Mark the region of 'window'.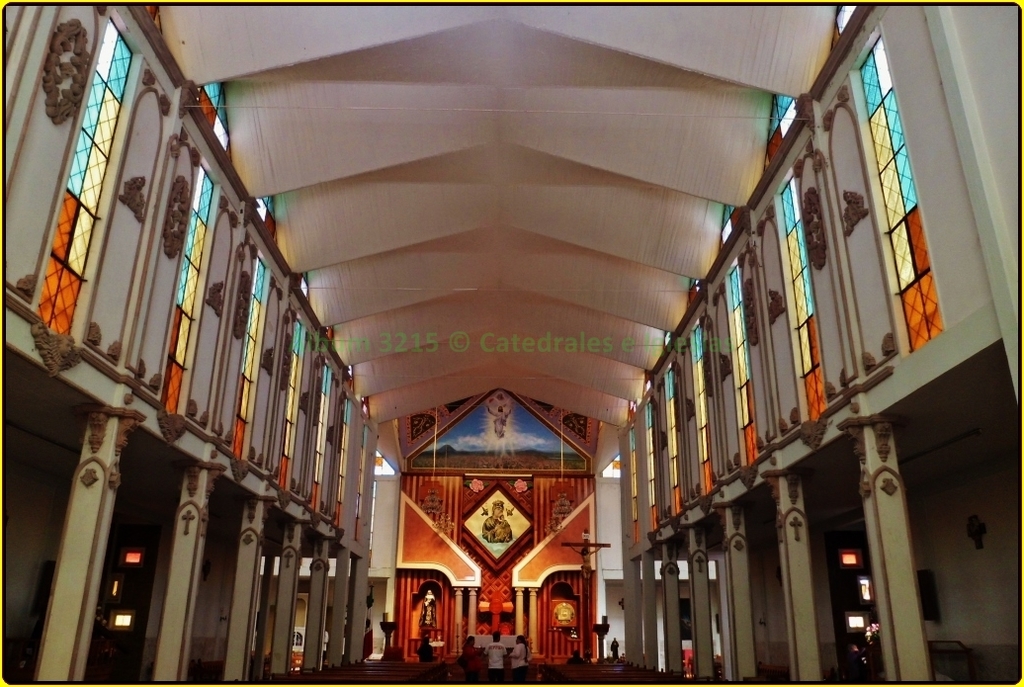
Region: x1=353, y1=422, x2=373, y2=546.
